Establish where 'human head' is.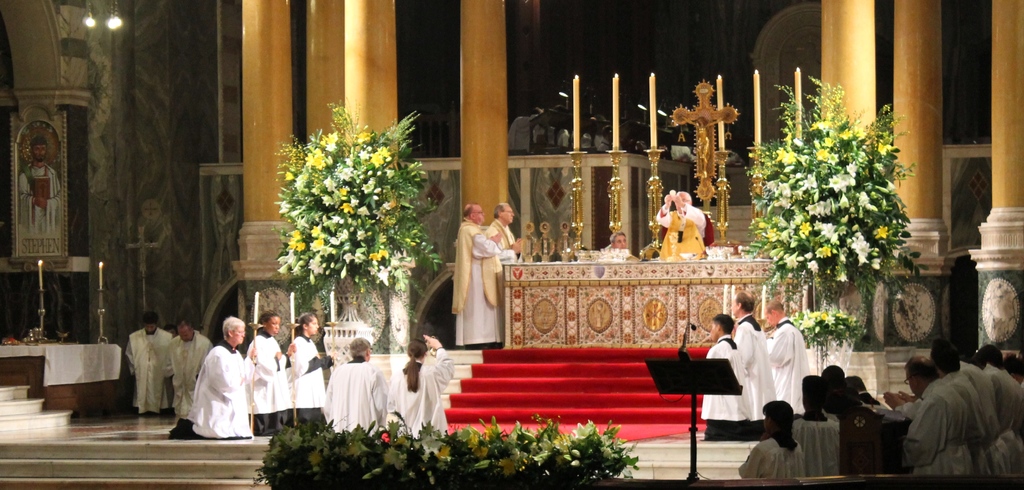
Established at box(404, 336, 430, 365).
